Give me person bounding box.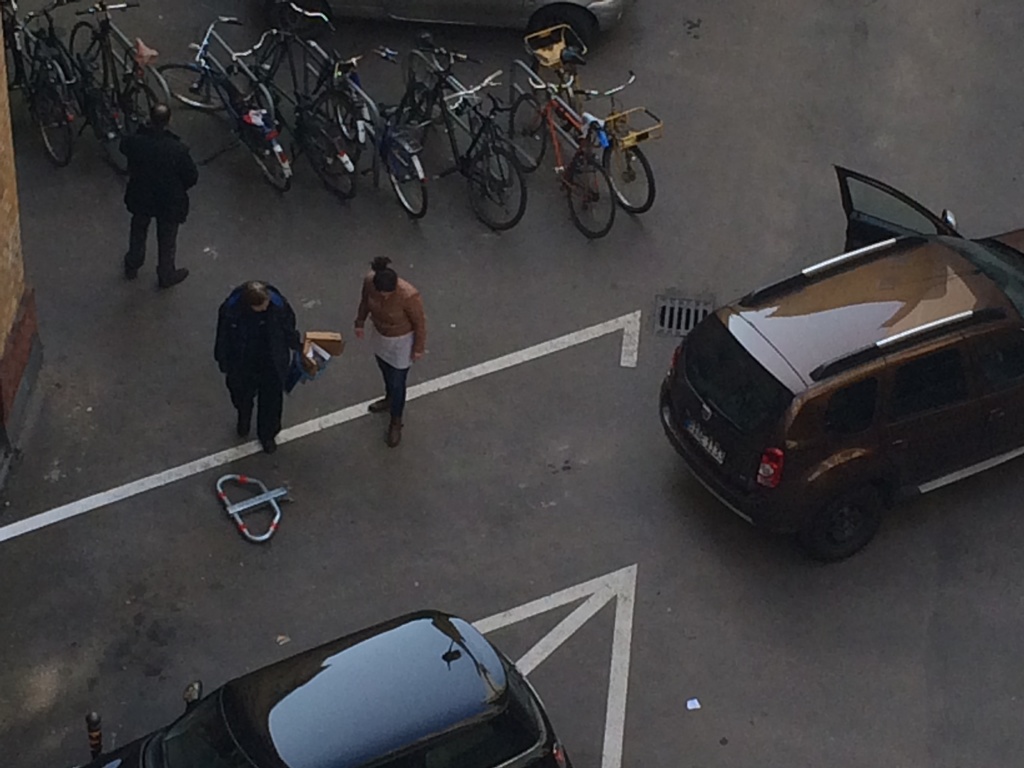
pyautogui.locateOnScreen(120, 104, 200, 287).
